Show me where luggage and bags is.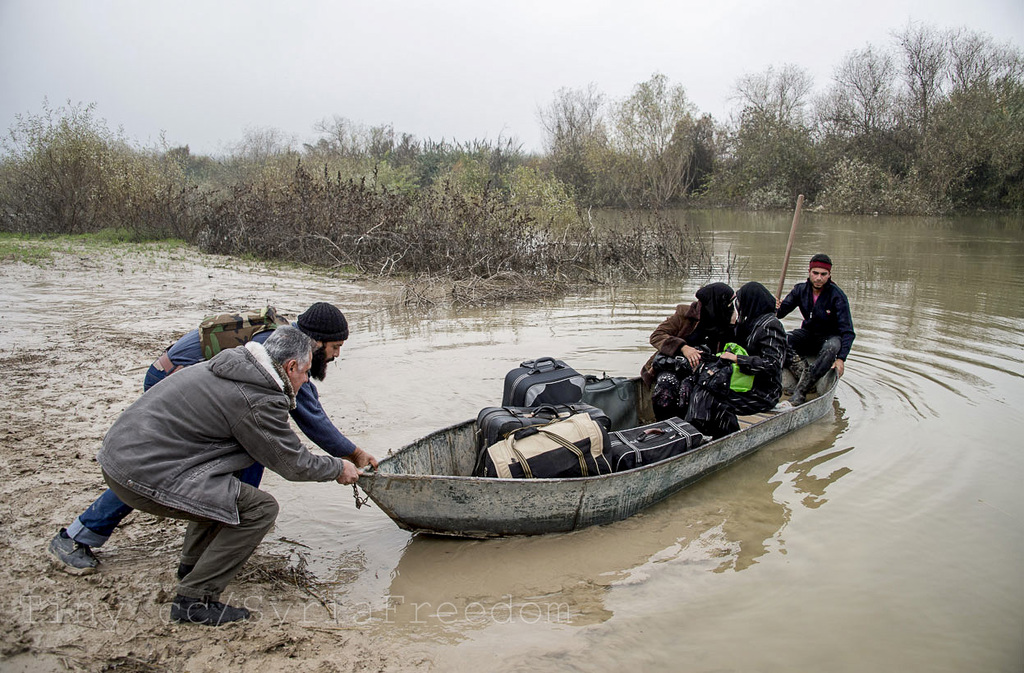
luggage and bags is at x1=579 y1=371 x2=645 y2=426.
